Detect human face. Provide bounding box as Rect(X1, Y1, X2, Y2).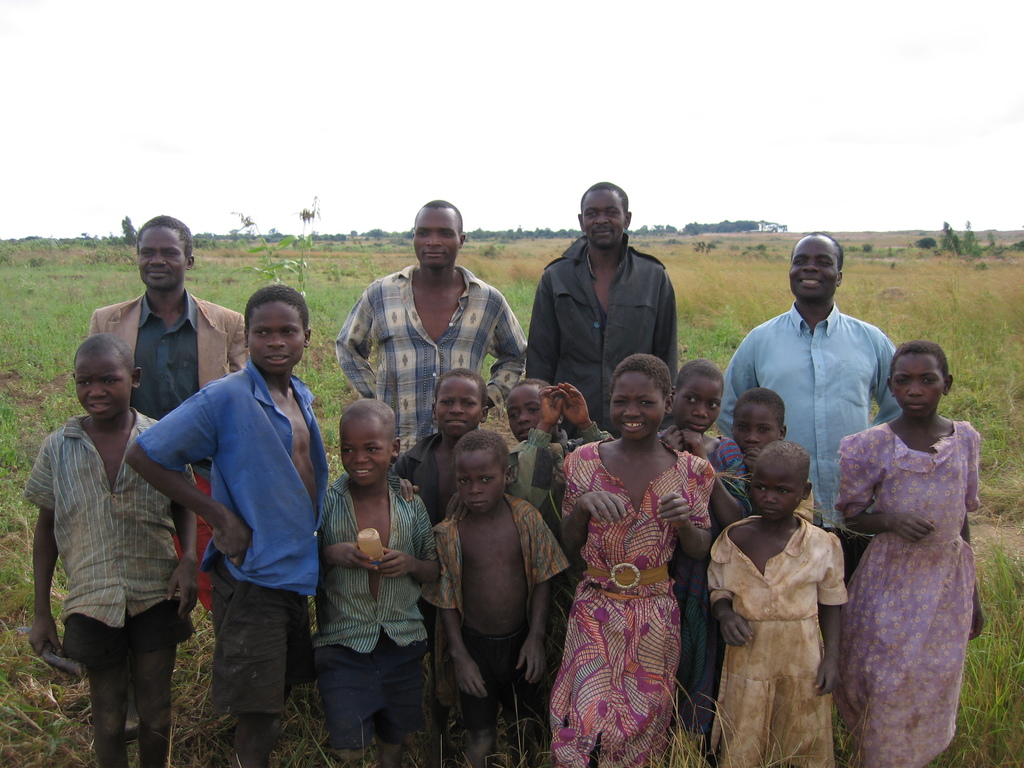
Rect(433, 381, 479, 430).
